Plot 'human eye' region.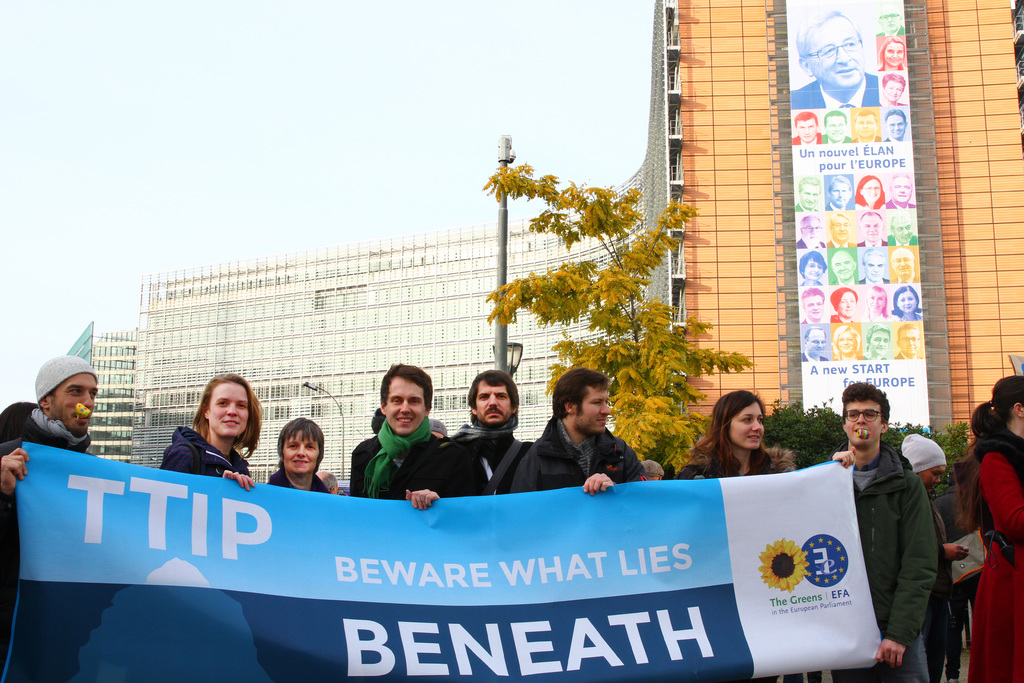
Plotted at 236:402:246:409.
